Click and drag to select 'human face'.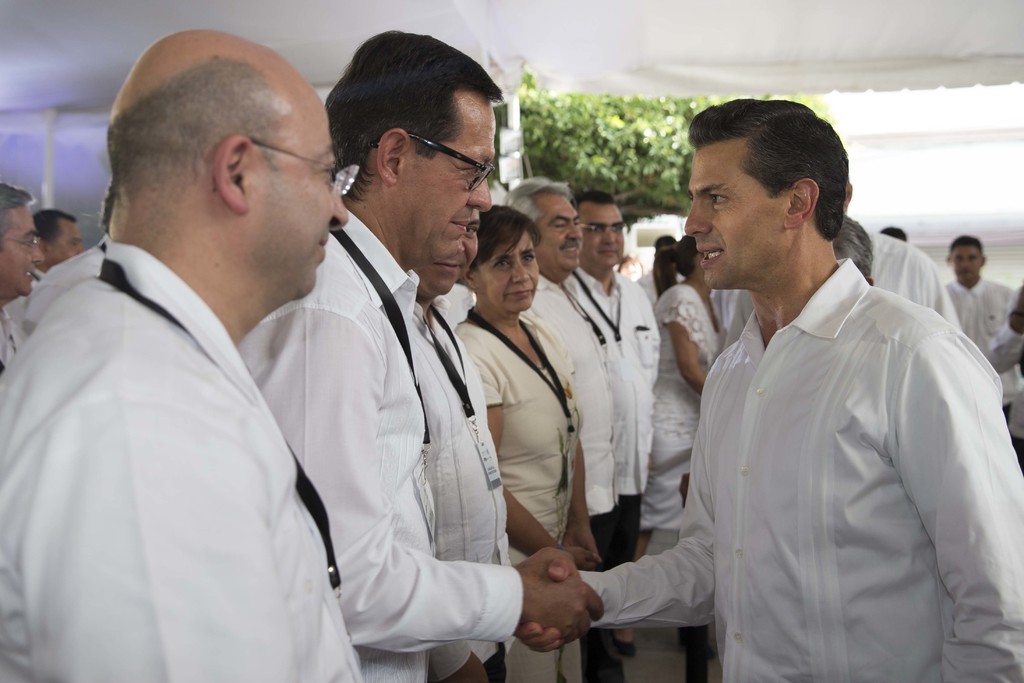
Selection: left=686, top=145, right=781, bottom=289.
